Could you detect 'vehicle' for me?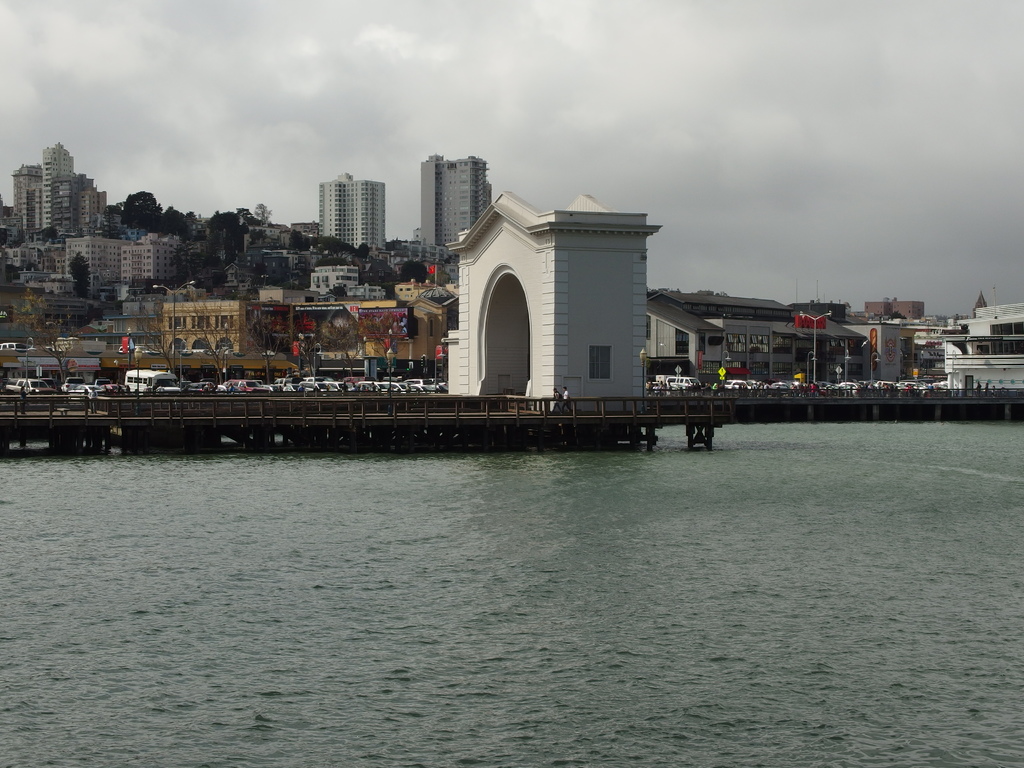
Detection result: x1=299 y1=384 x2=339 y2=395.
